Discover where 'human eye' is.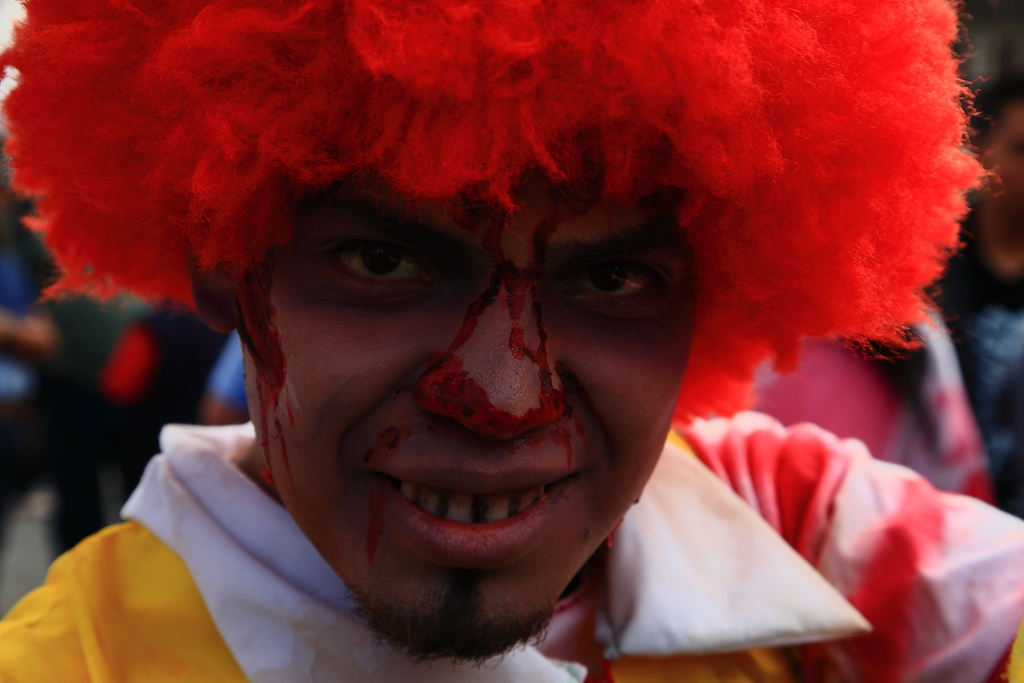
Discovered at detection(561, 253, 686, 329).
